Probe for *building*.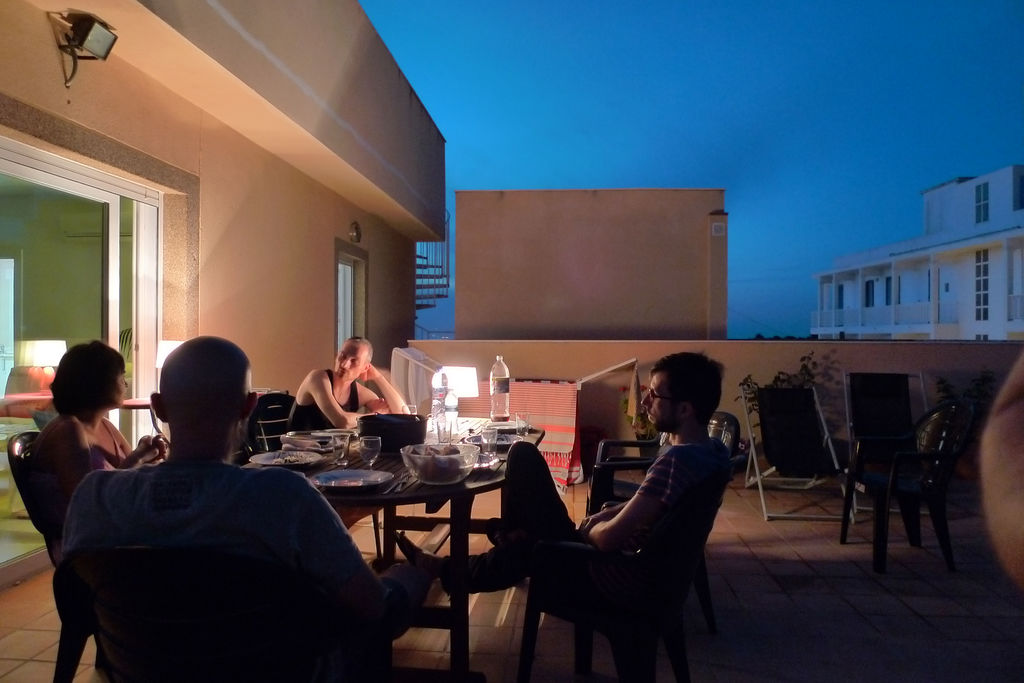
Probe result: bbox(811, 170, 1023, 343).
